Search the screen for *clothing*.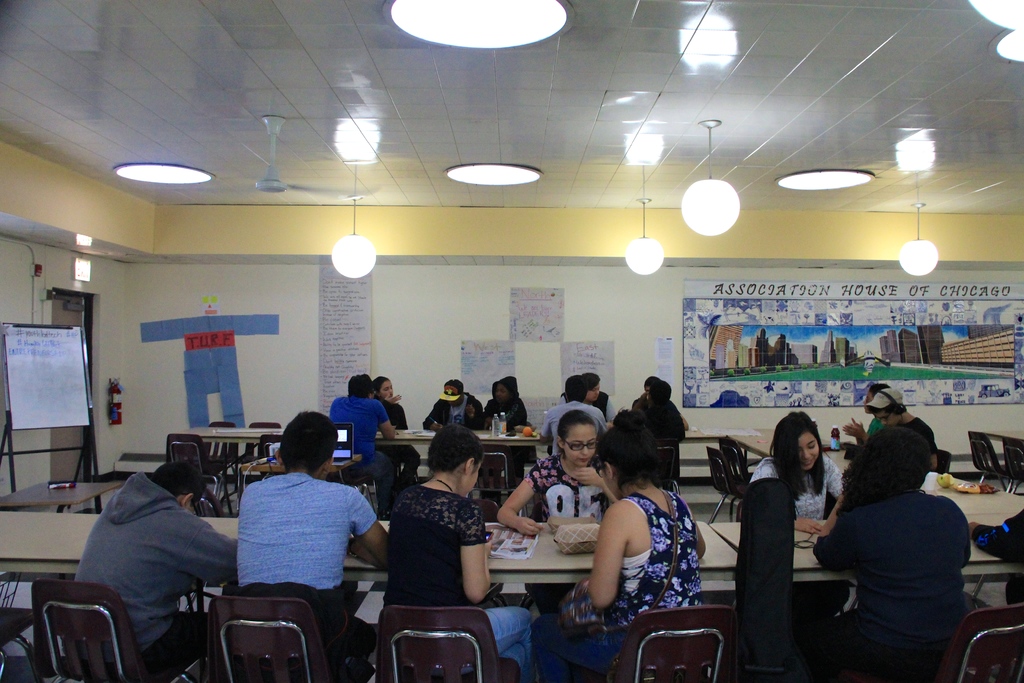
Found at l=524, t=452, r=610, b=614.
